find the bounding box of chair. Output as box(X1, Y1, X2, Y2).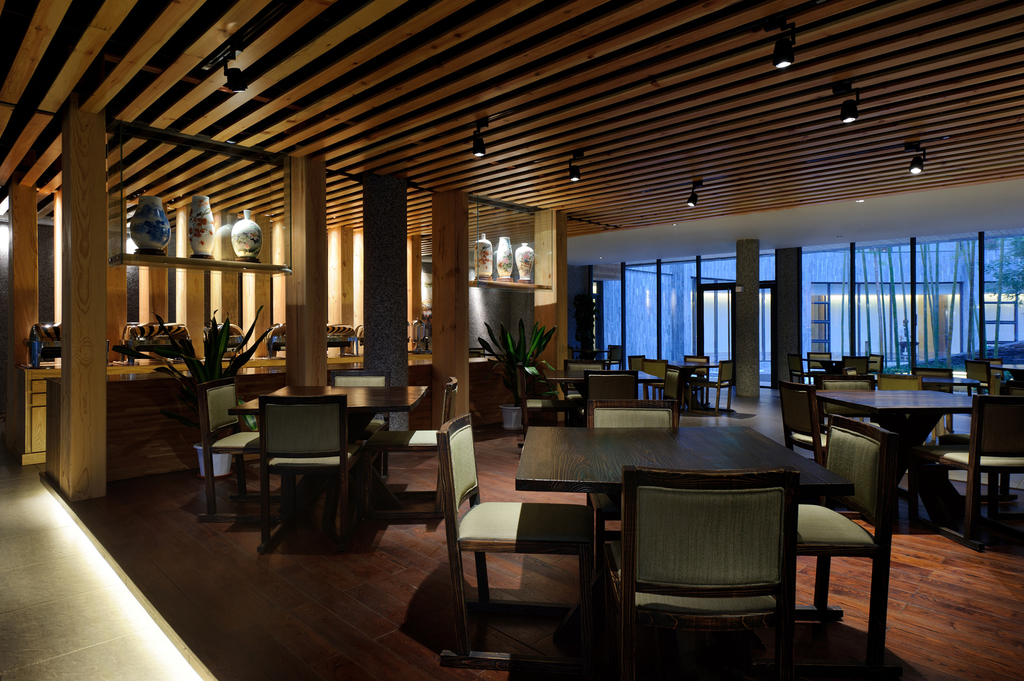
box(793, 414, 900, 645).
